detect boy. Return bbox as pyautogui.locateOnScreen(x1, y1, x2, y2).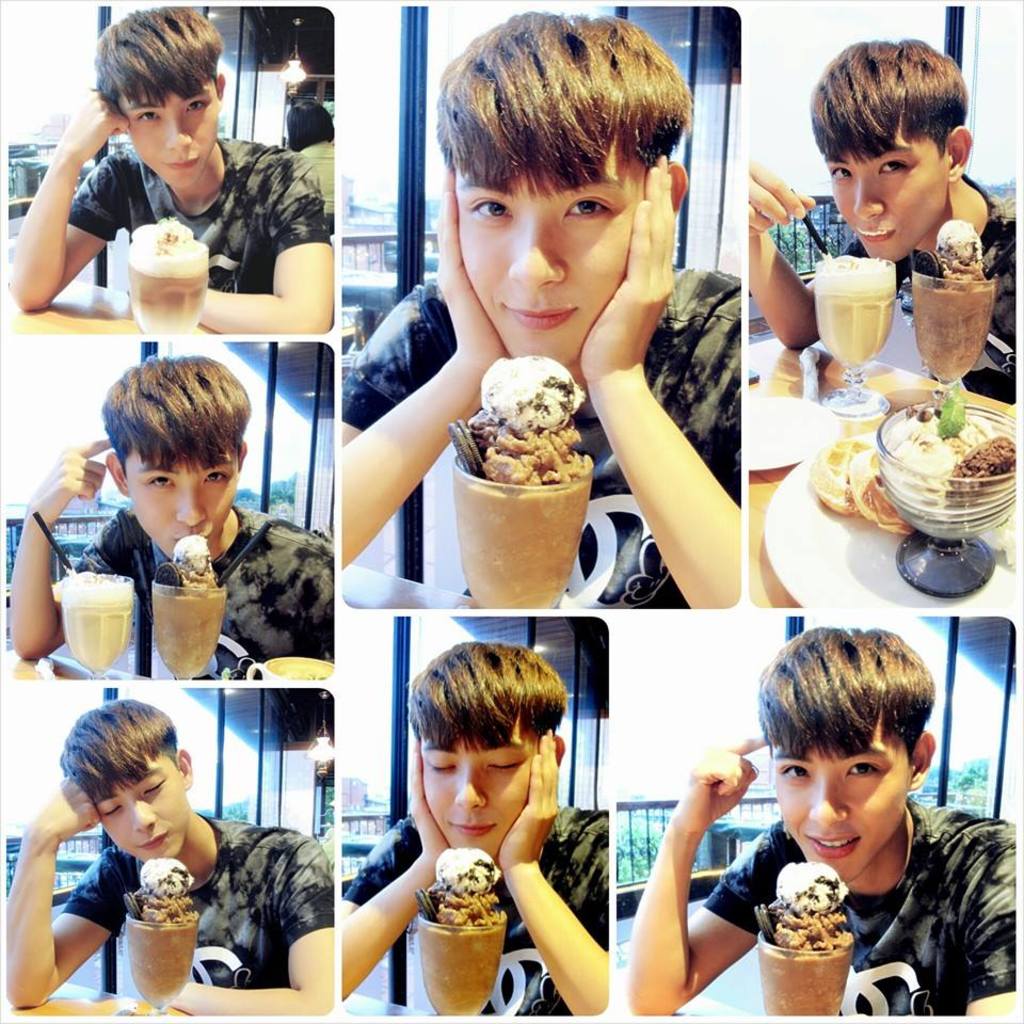
pyautogui.locateOnScreen(729, 36, 1023, 398).
